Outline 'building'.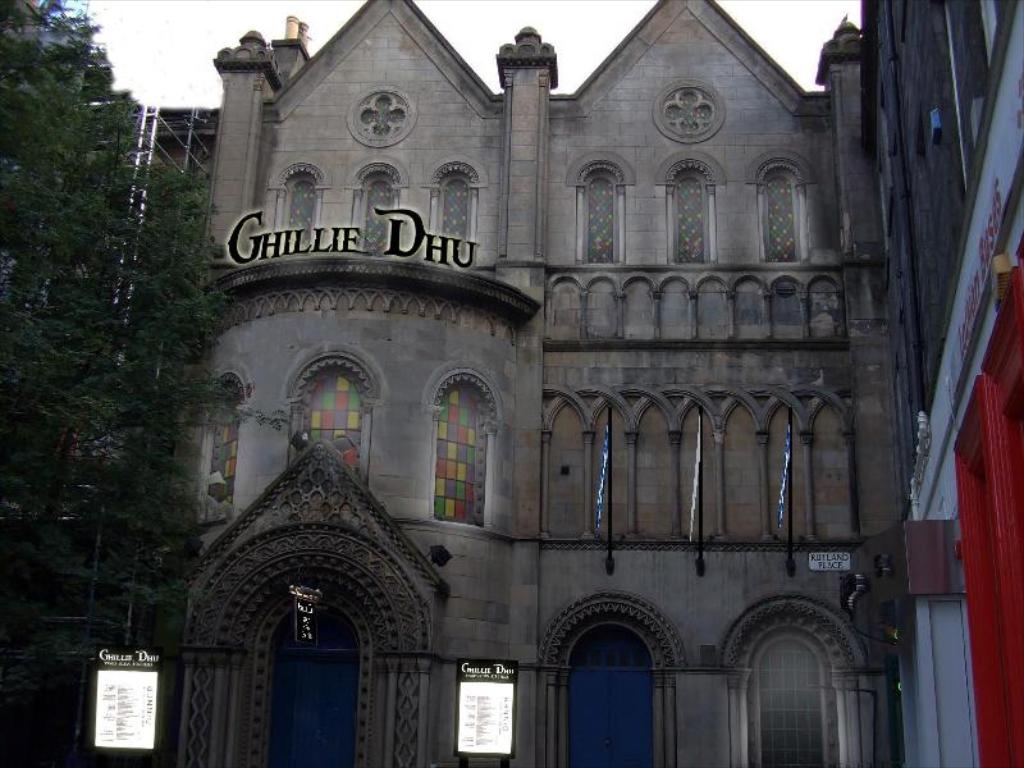
Outline: Rect(134, 0, 1023, 767).
